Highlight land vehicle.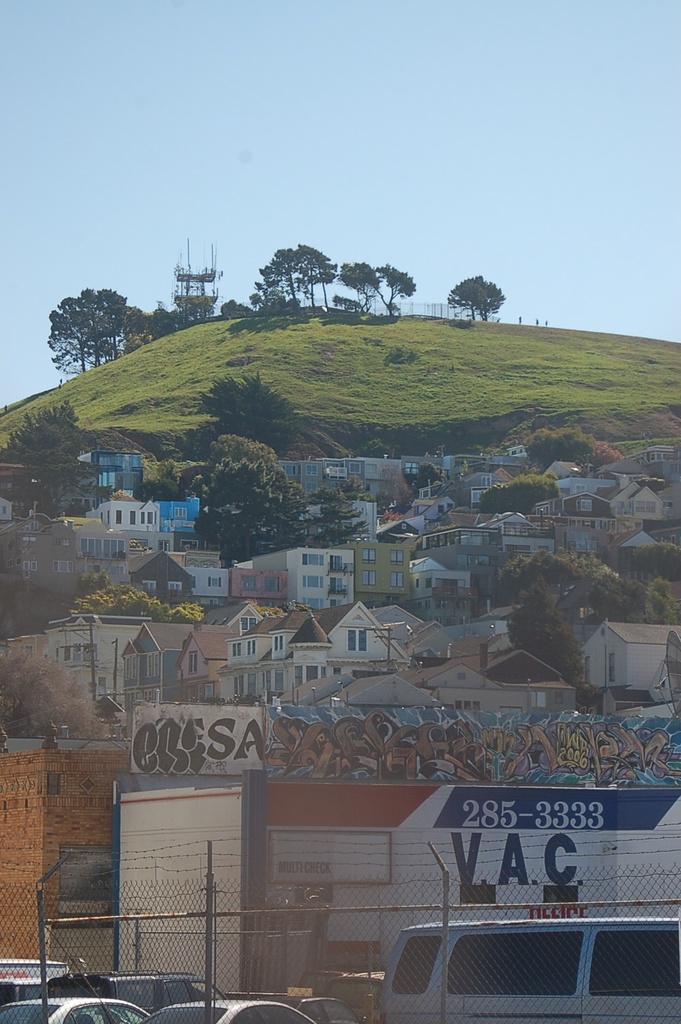
Highlighted region: x1=1 y1=999 x2=155 y2=1023.
